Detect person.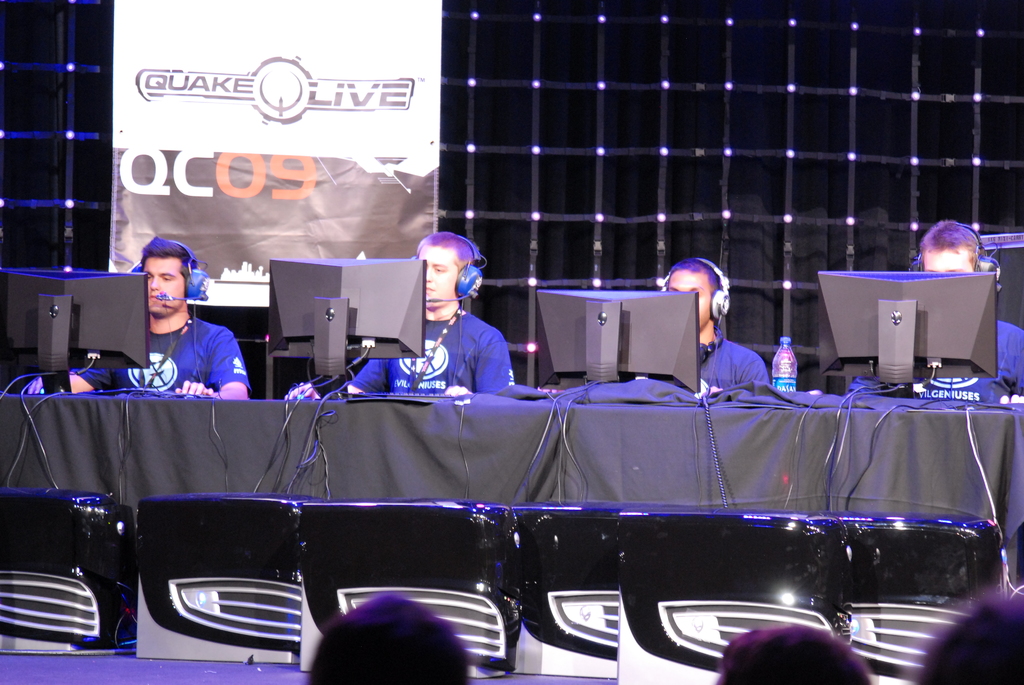
Detected at <box>32,232,248,402</box>.
